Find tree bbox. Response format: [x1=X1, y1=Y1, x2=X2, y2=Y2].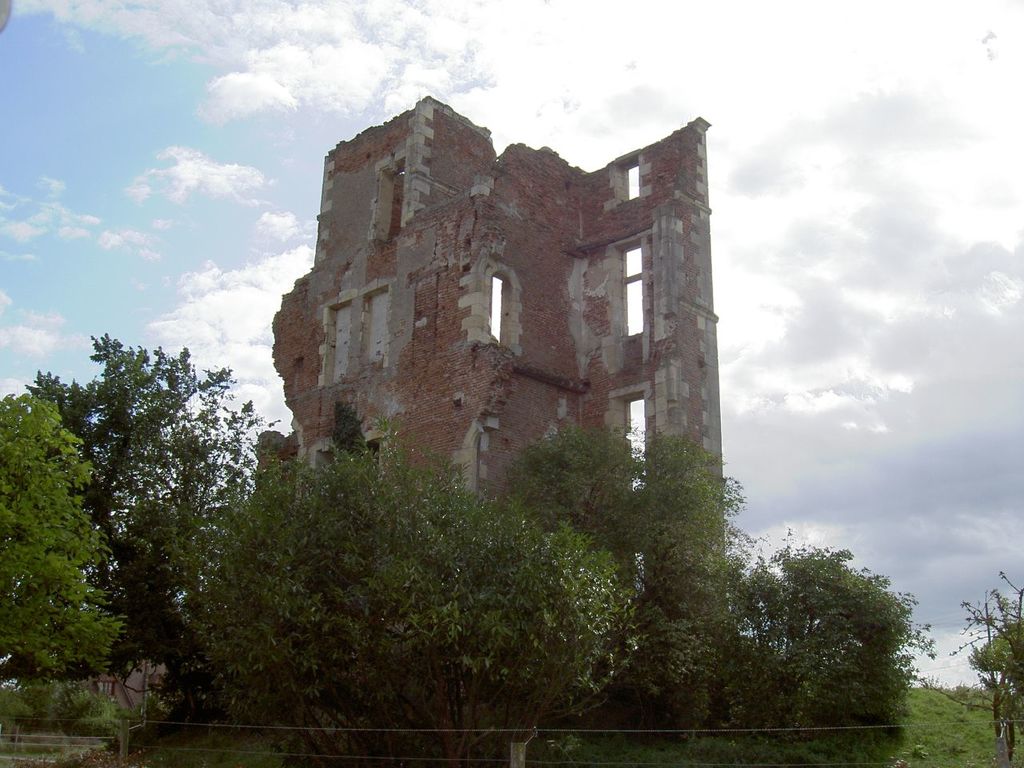
[x1=173, y1=410, x2=637, y2=767].
